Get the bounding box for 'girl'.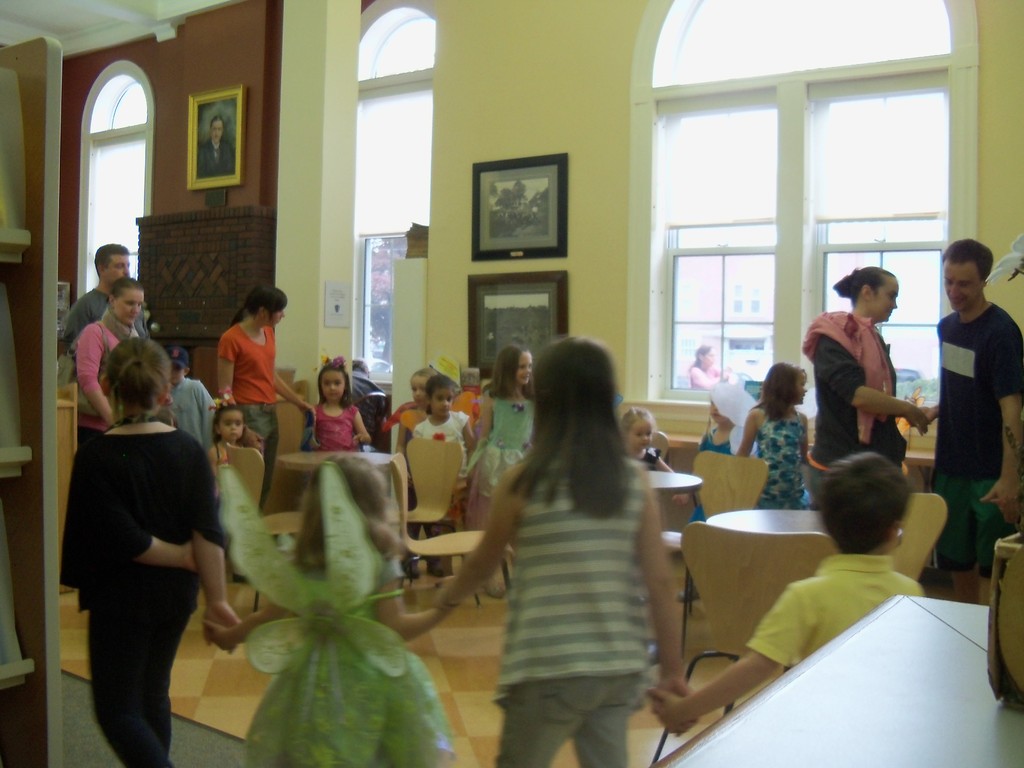
<region>433, 328, 699, 767</region>.
